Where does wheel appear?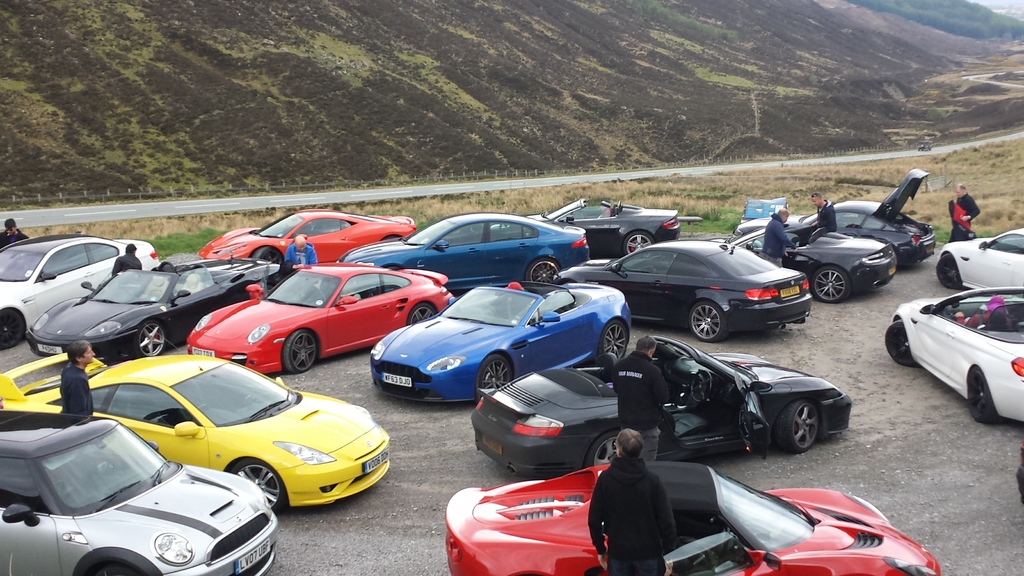
Appears at [525, 259, 560, 287].
